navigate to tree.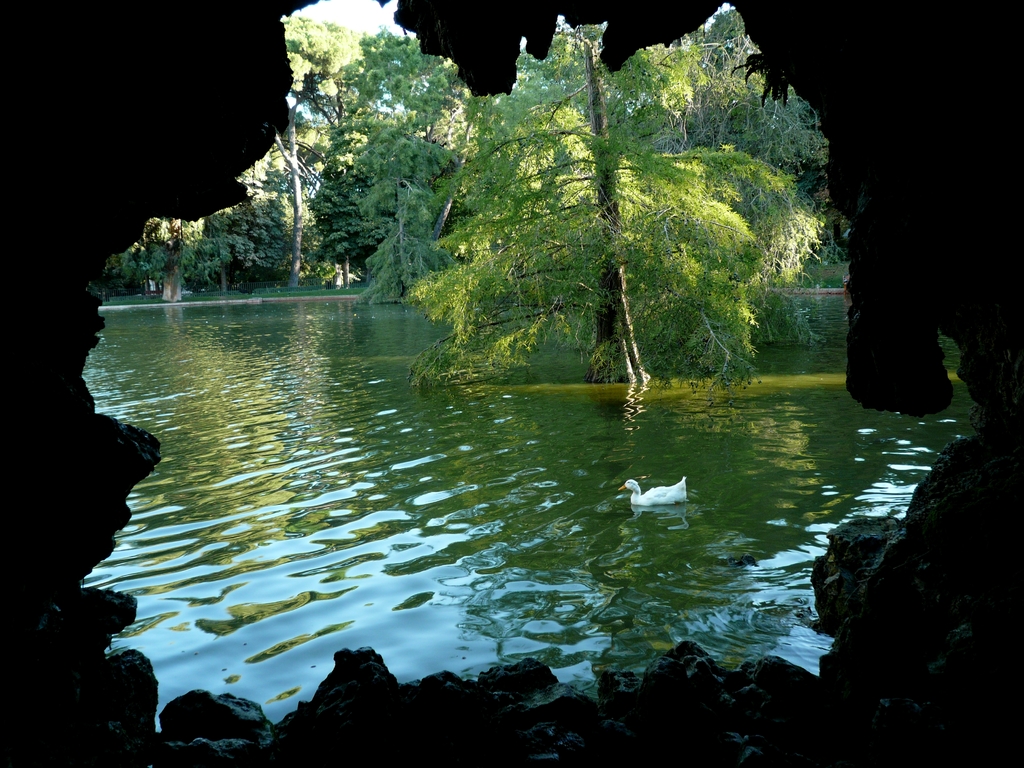
Navigation target: x1=424, y1=40, x2=813, y2=416.
